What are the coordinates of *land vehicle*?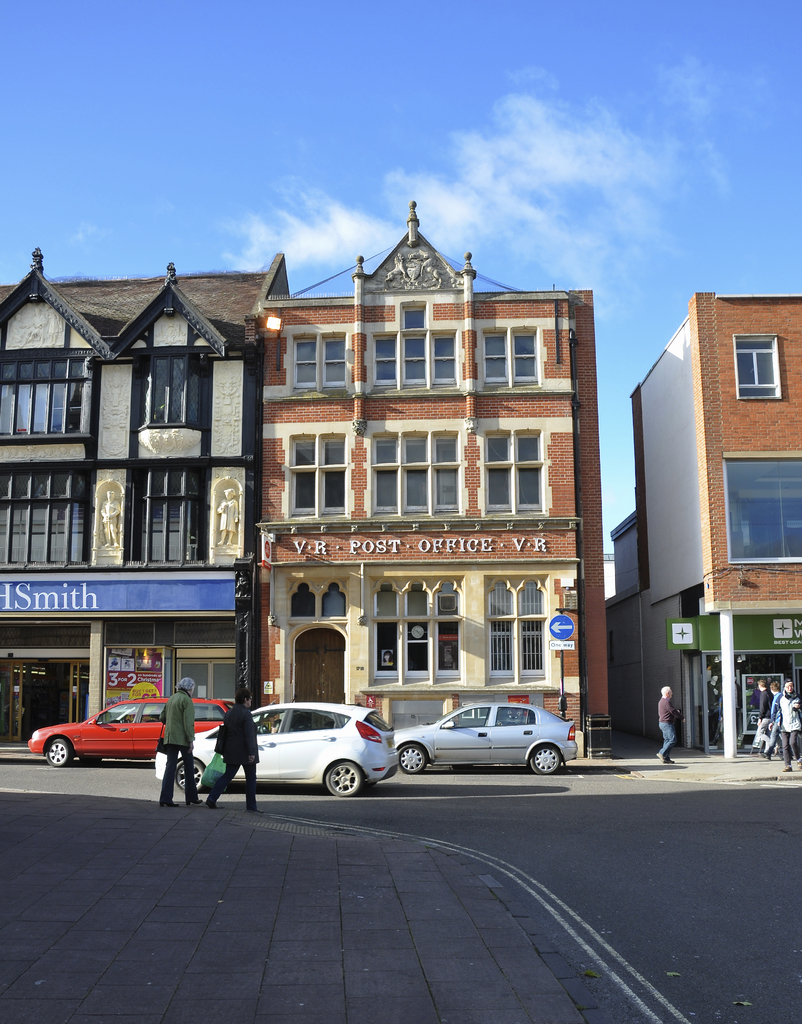
385, 693, 578, 771.
